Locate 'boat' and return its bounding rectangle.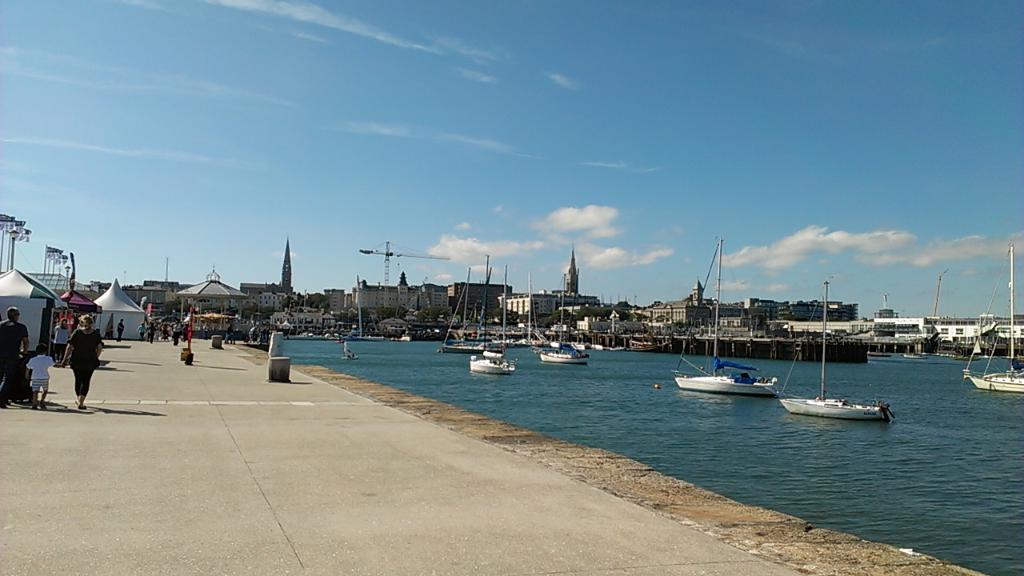
bbox=(909, 353, 925, 357).
